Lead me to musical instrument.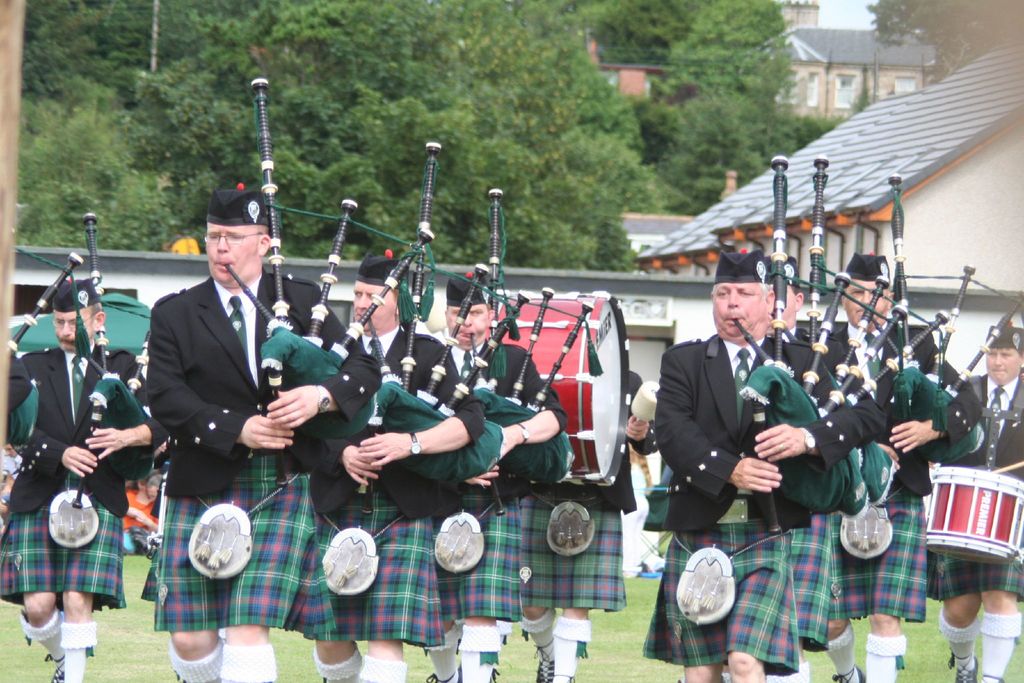
Lead to locate(0, 247, 85, 466).
